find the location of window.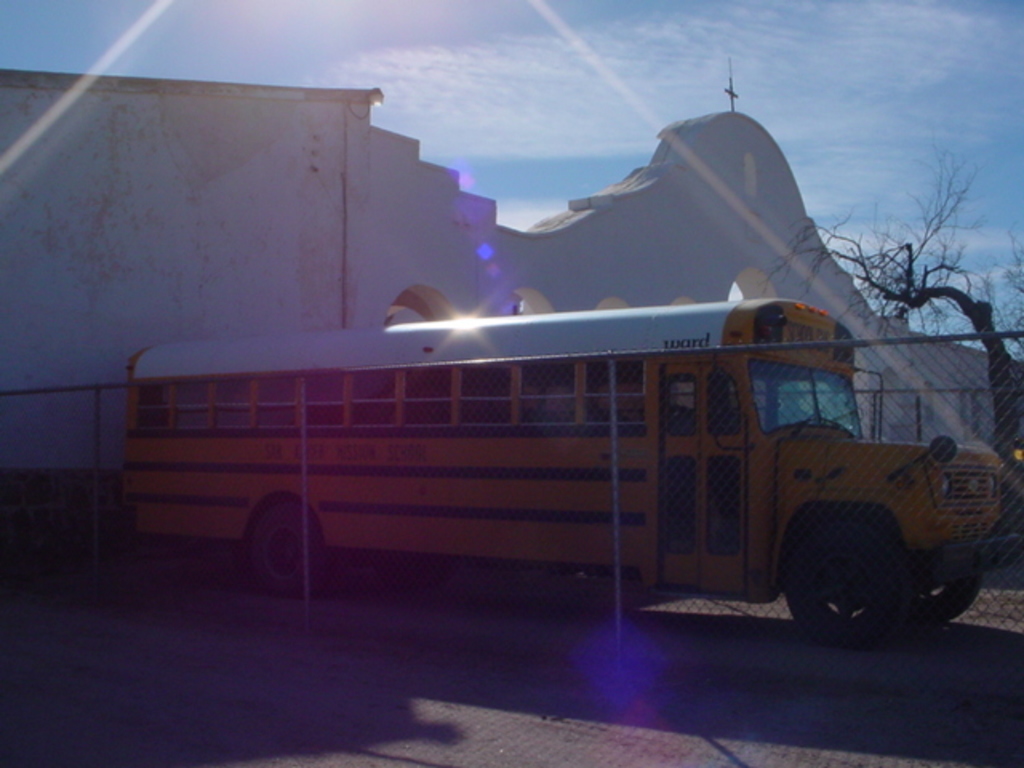
Location: pyautogui.locateOnScreen(214, 378, 250, 427).
